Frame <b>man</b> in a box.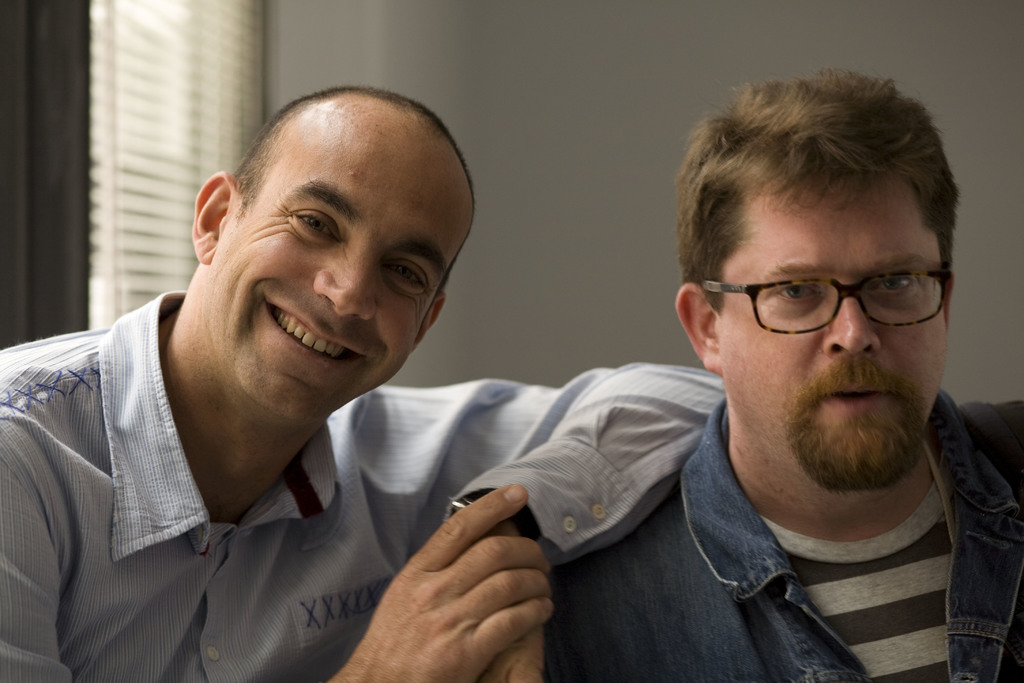
[x1=13, y1=95, x2=639, y2=677].
